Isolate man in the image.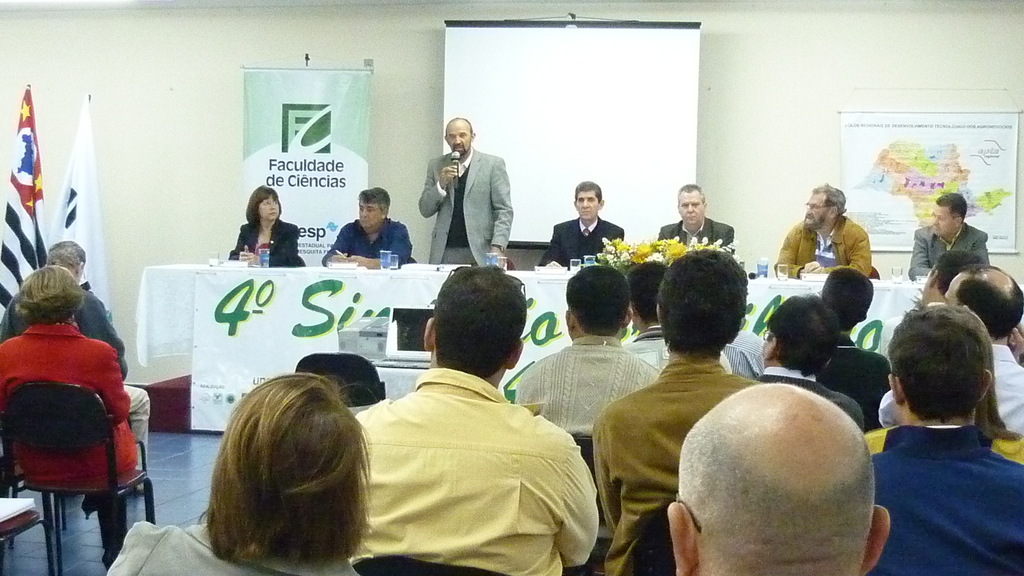
Isolated region: l=536, t=184, r=627, b=268.
